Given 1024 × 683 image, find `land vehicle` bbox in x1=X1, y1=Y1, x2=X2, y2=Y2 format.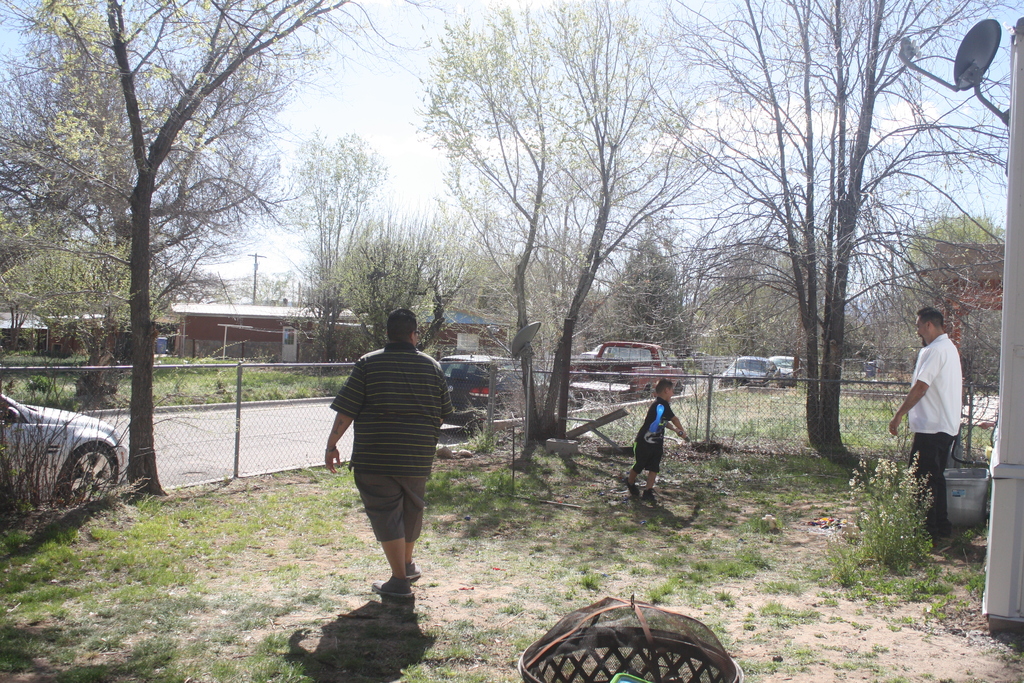
x1=443, y1=352, x2=573, y2=407.
